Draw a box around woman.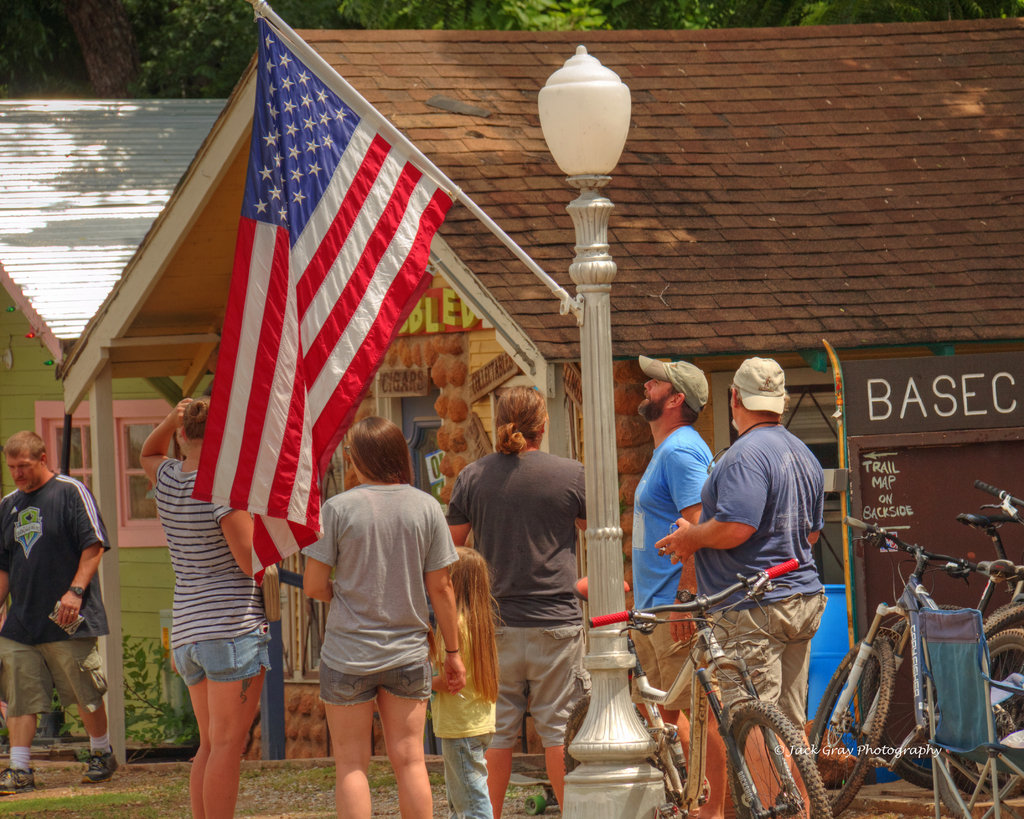
box=[264, 365, 456, 793].
